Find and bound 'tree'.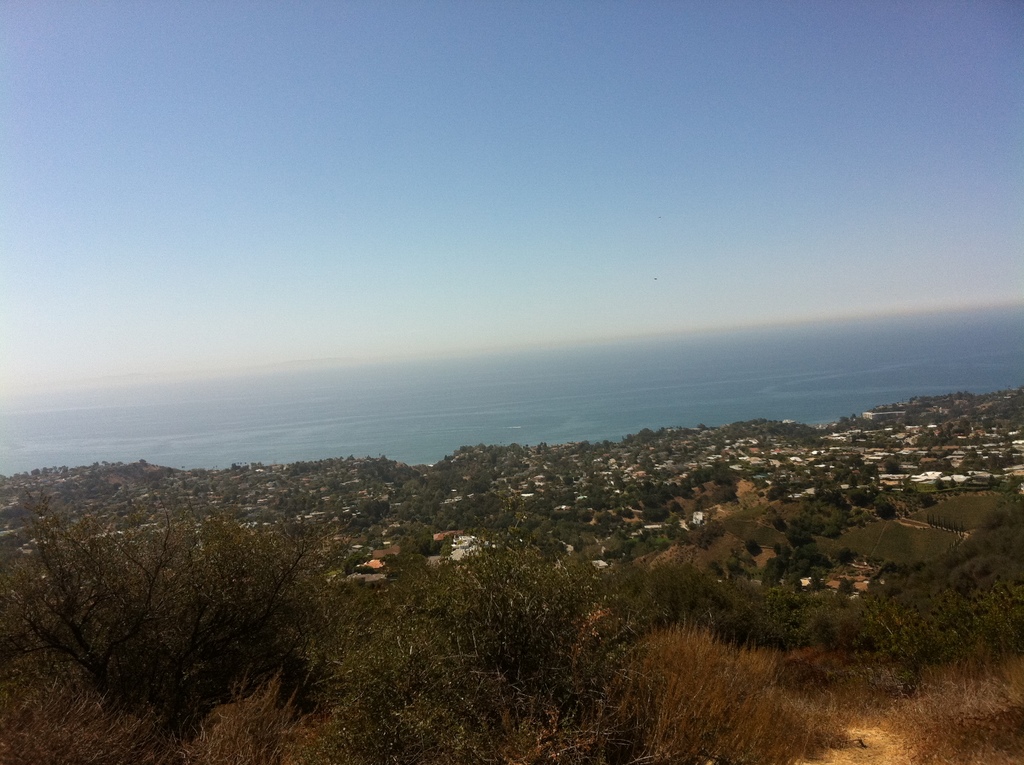
Bound: BBox(669, 501, 687, 517).
